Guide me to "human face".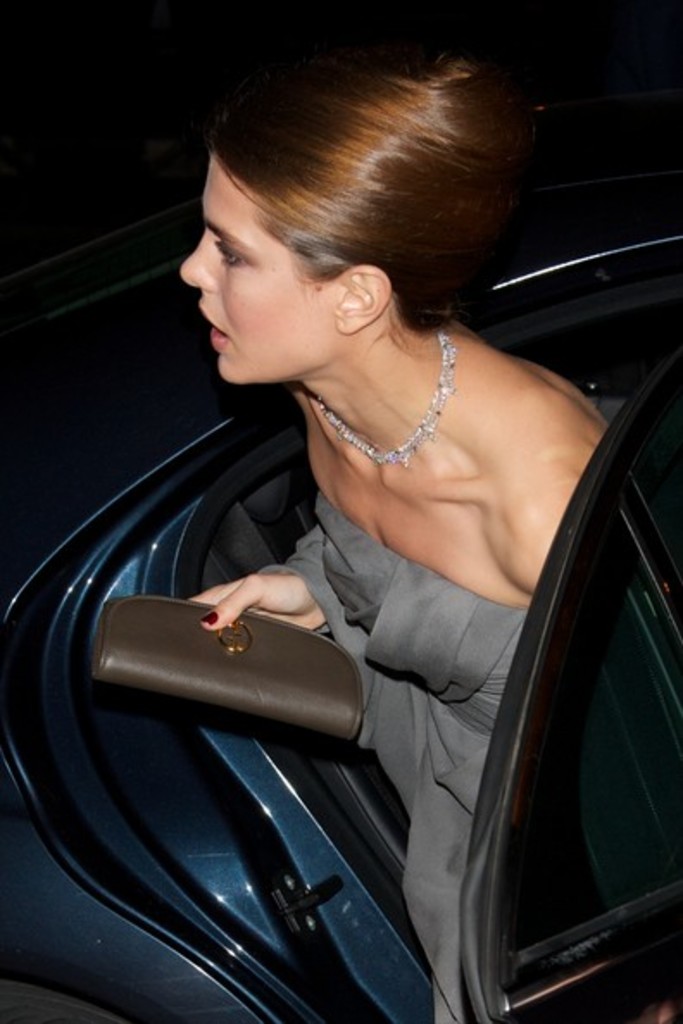
Guidance: [178, 150, 340, 383].
